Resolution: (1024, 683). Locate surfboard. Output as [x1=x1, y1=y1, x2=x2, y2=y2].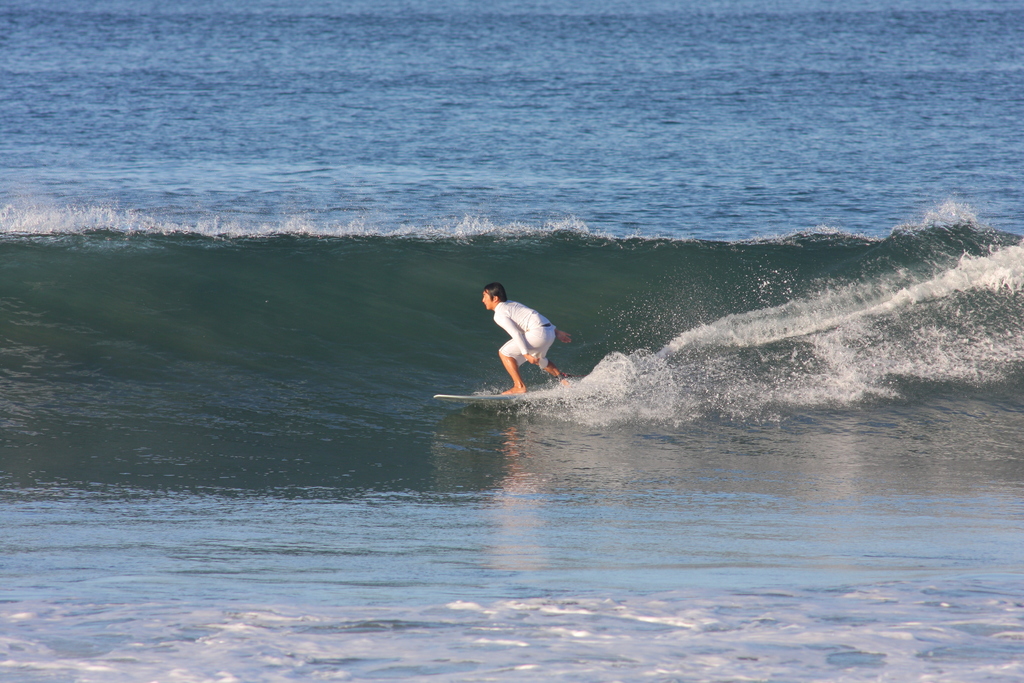
[x1=434, y1=392, x2=552, y2=397].
